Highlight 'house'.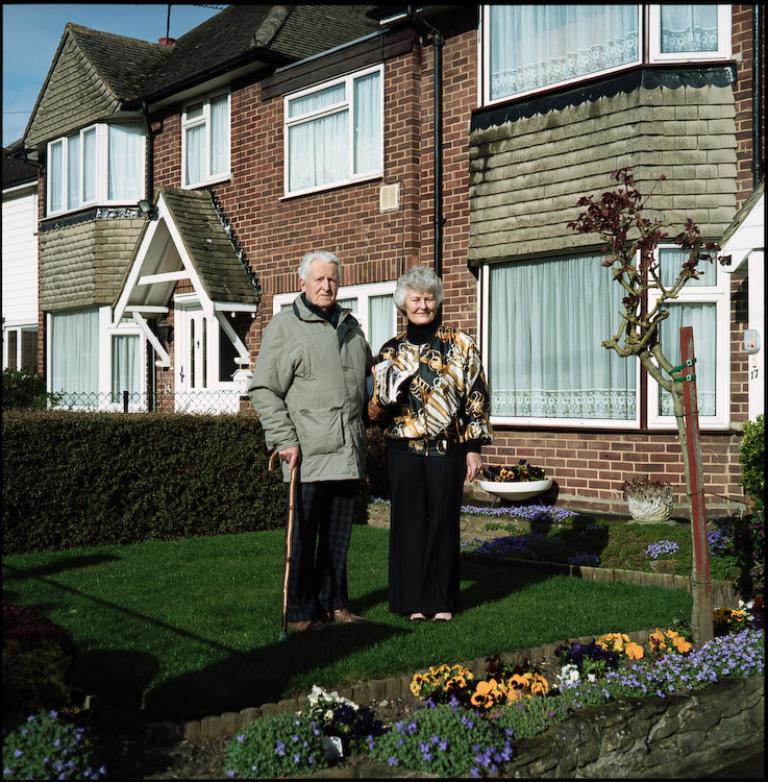
Highlighted region: 0/4/767/527.
